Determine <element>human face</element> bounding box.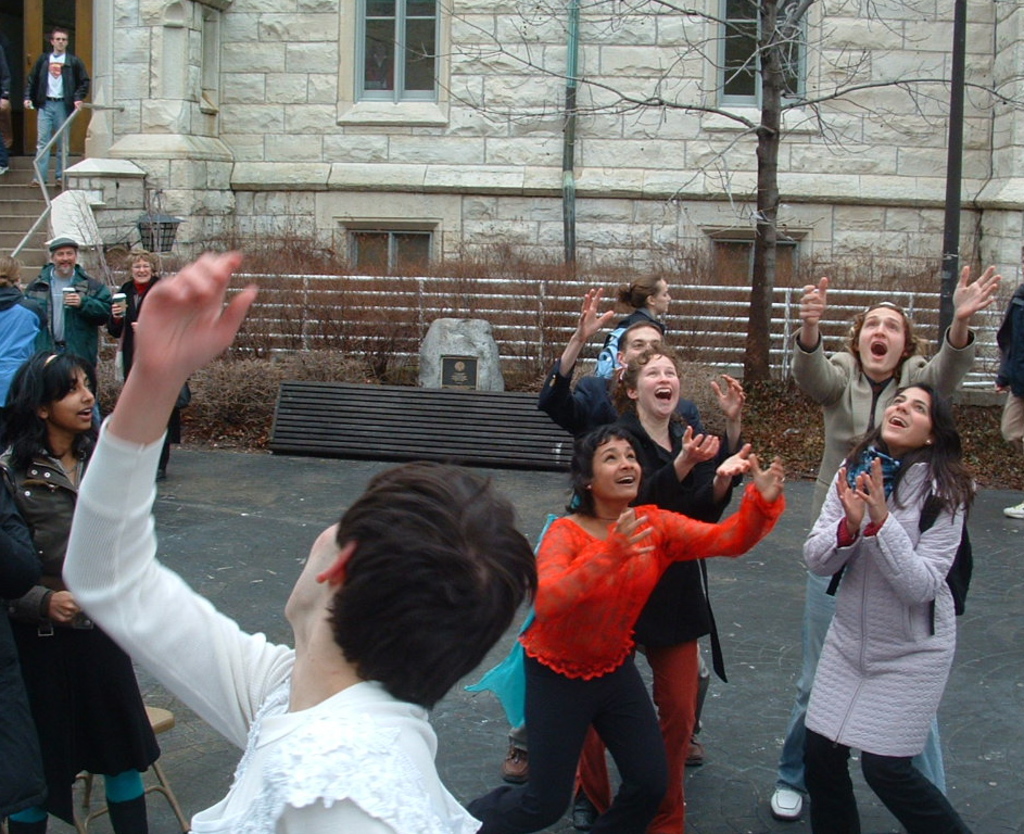
Determined: 136 262 155 282.
